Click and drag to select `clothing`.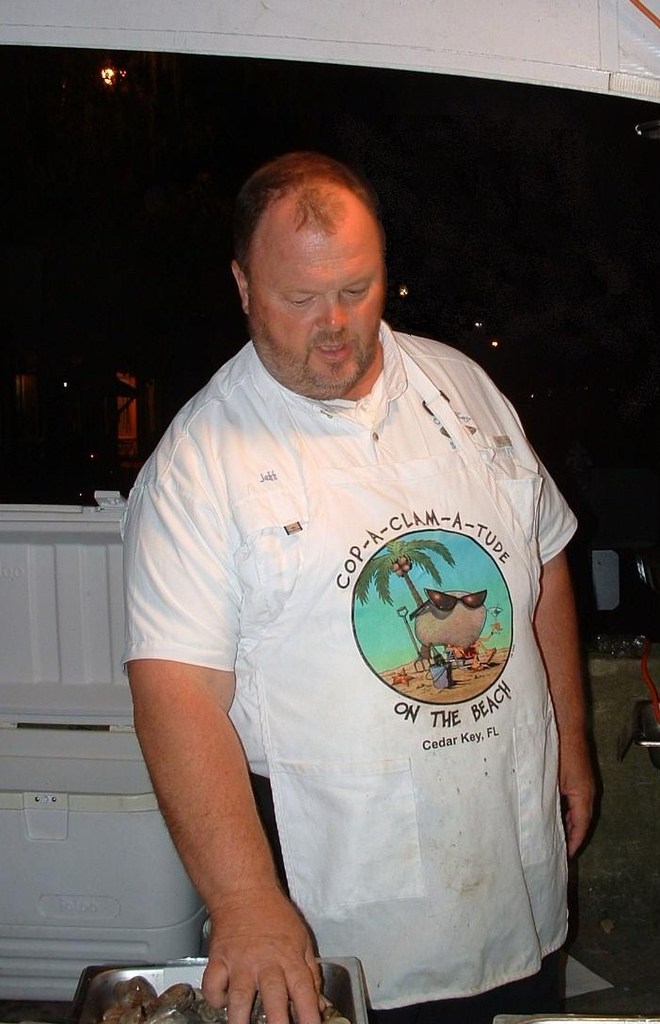
Selection: 119:333:587:1023.
